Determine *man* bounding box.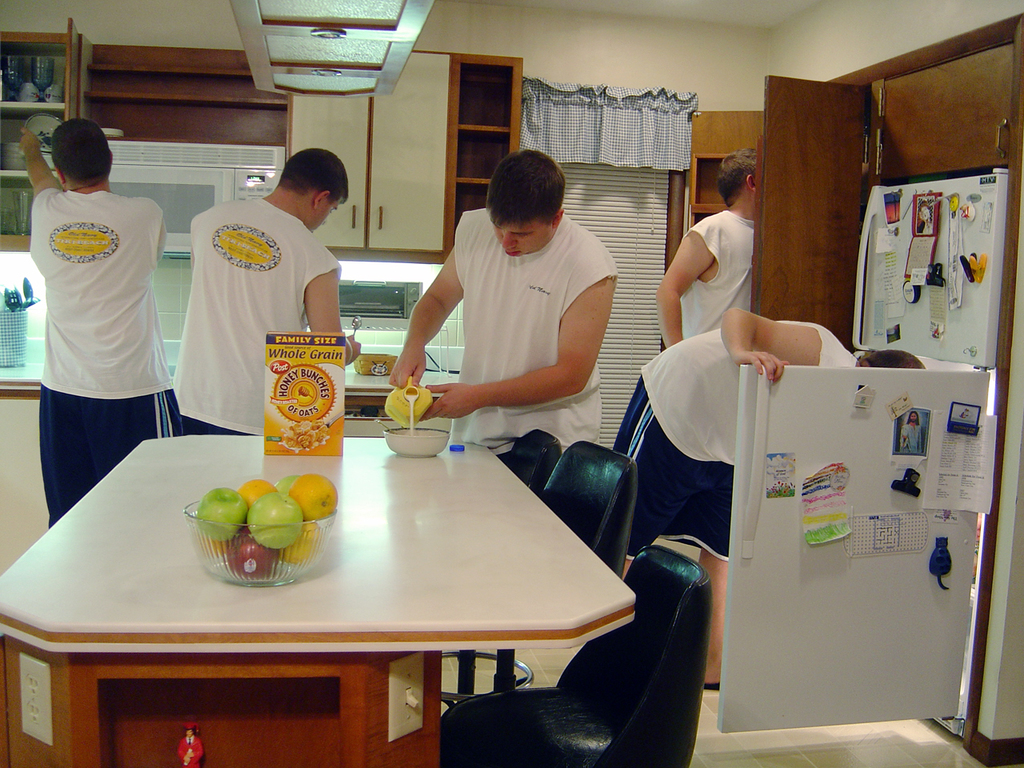
Determined: locate(606, 309, 927, 692).
